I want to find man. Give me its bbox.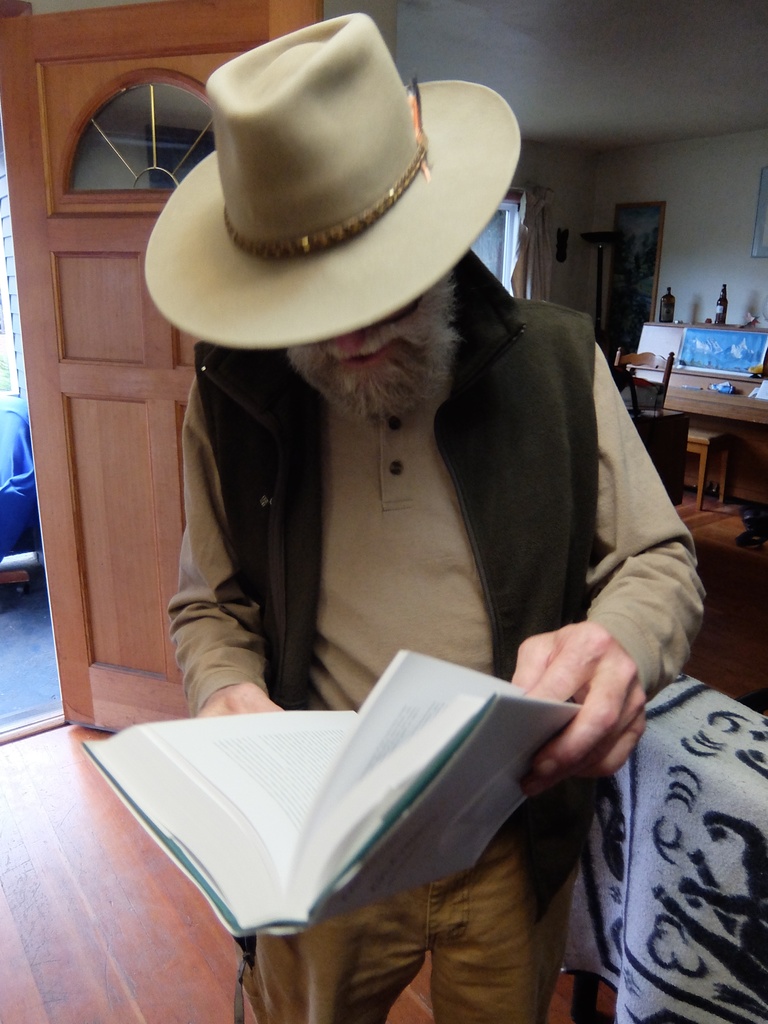
<region>170, 12, 715, 1023</region>.
